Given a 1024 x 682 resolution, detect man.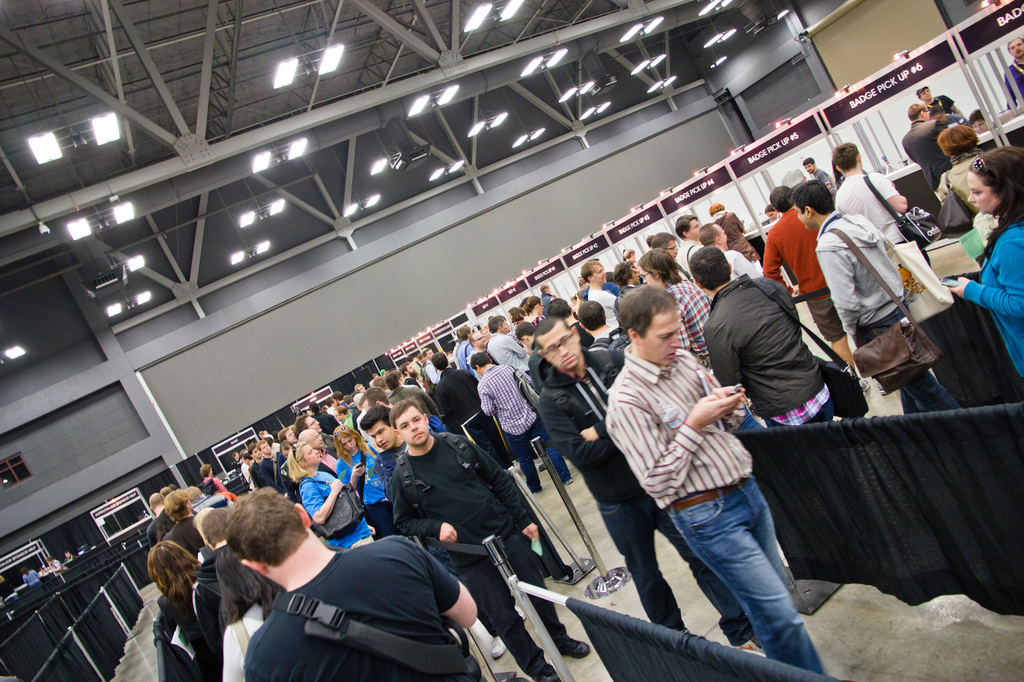
BBox(899, 100, 950, 179).
